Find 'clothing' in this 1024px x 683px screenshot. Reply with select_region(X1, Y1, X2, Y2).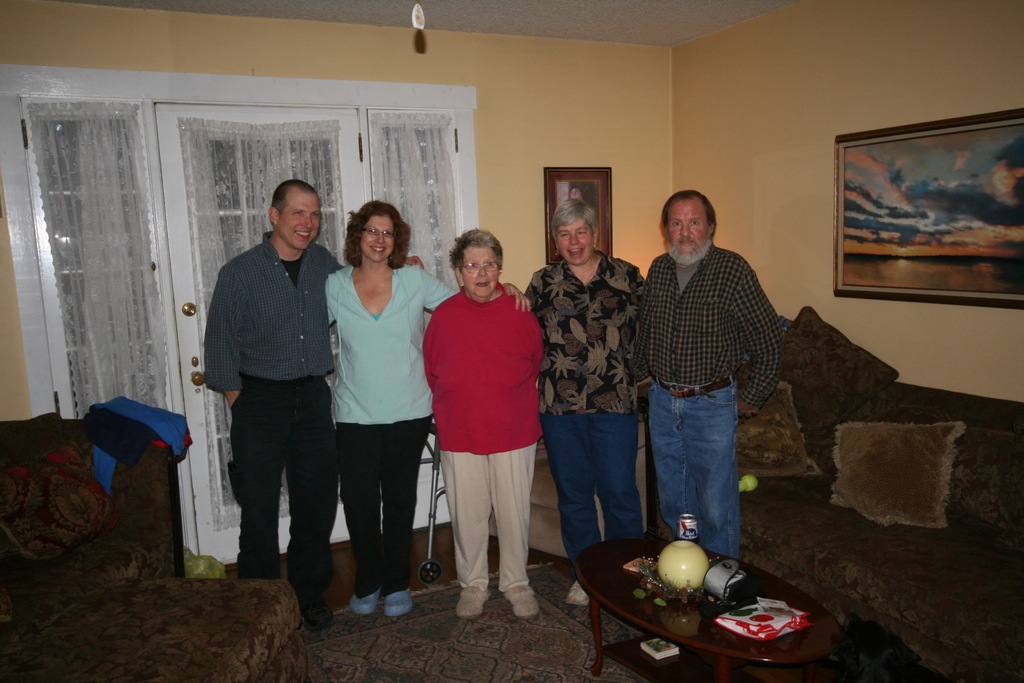
select_region(629, 234, 781, 562).
